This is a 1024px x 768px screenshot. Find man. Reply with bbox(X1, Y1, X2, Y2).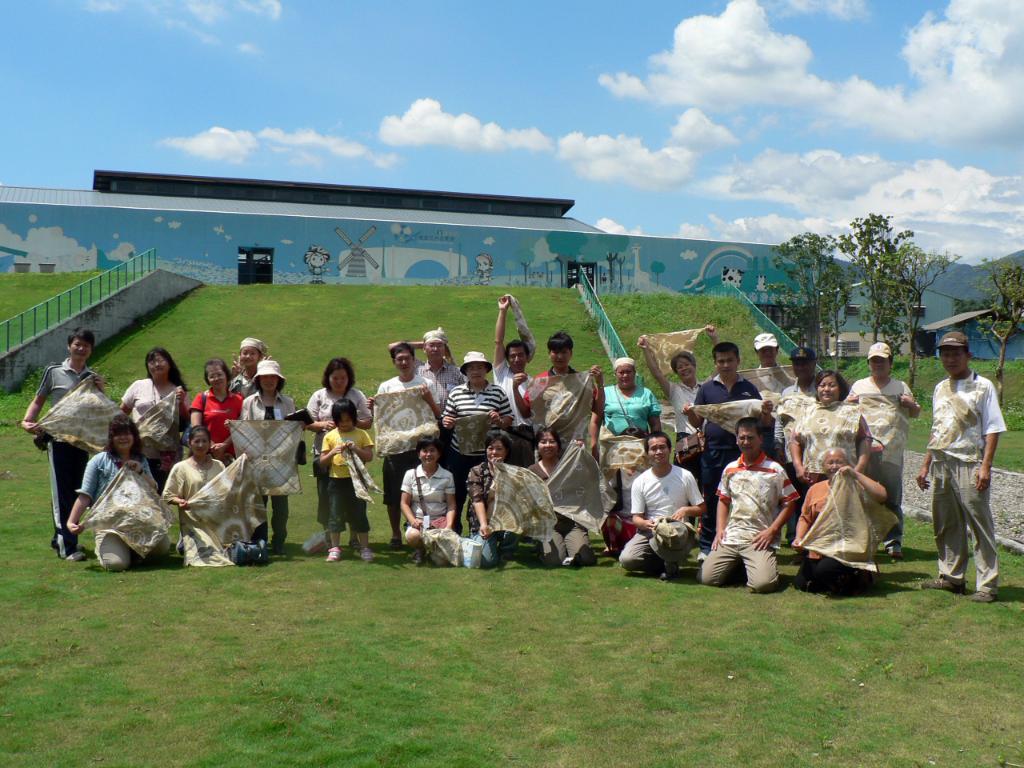
bbox(364, 340, 441, 546).
